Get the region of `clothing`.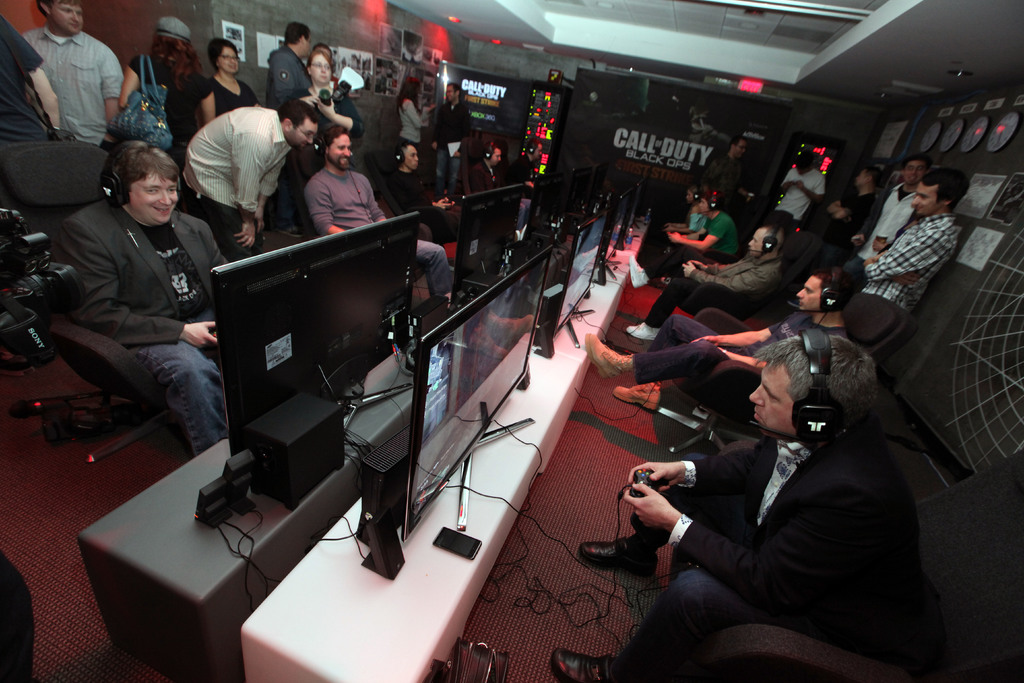
856, 217, 959, 329.
